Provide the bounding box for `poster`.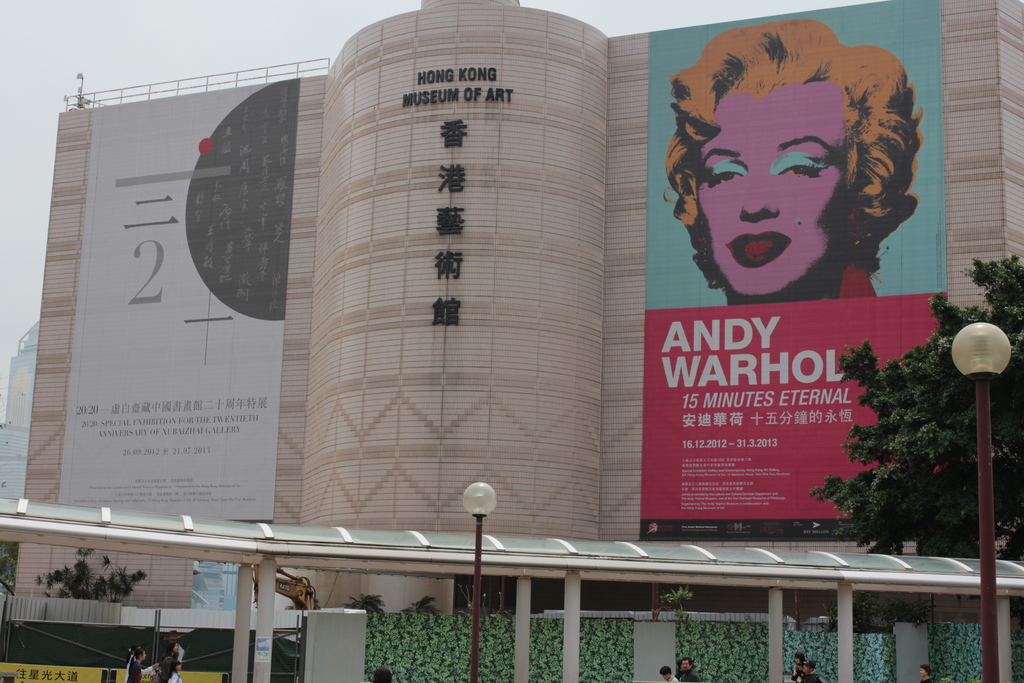
(56,79,300,519).
